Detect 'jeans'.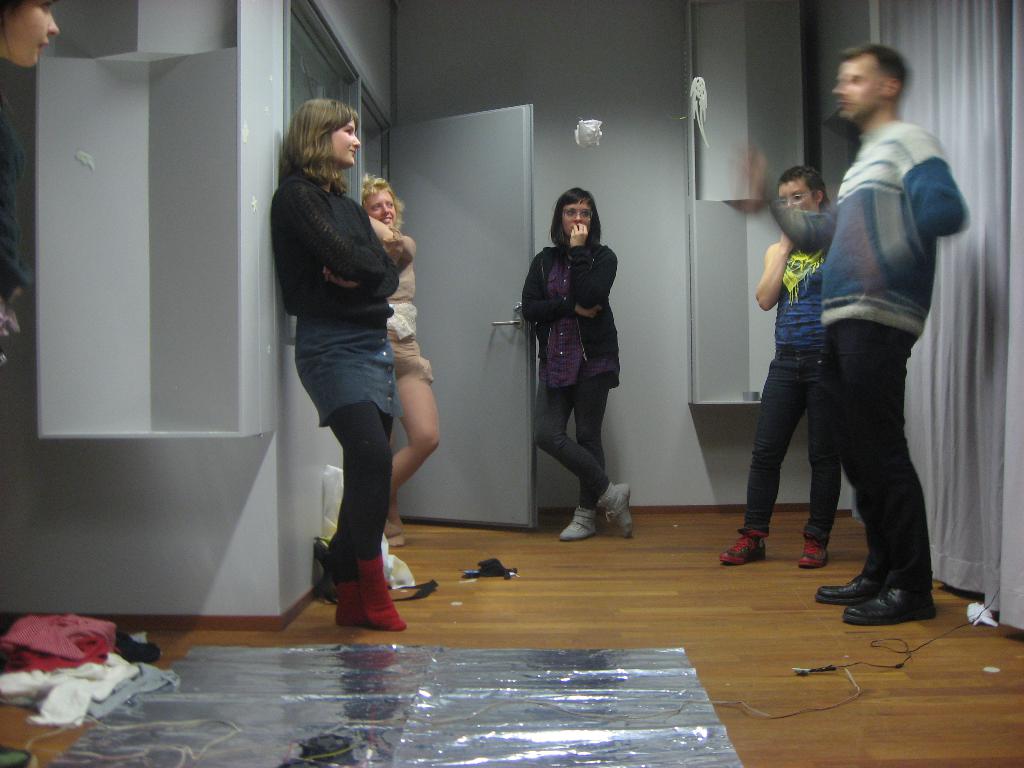
Detected at [538,380,607,511].
